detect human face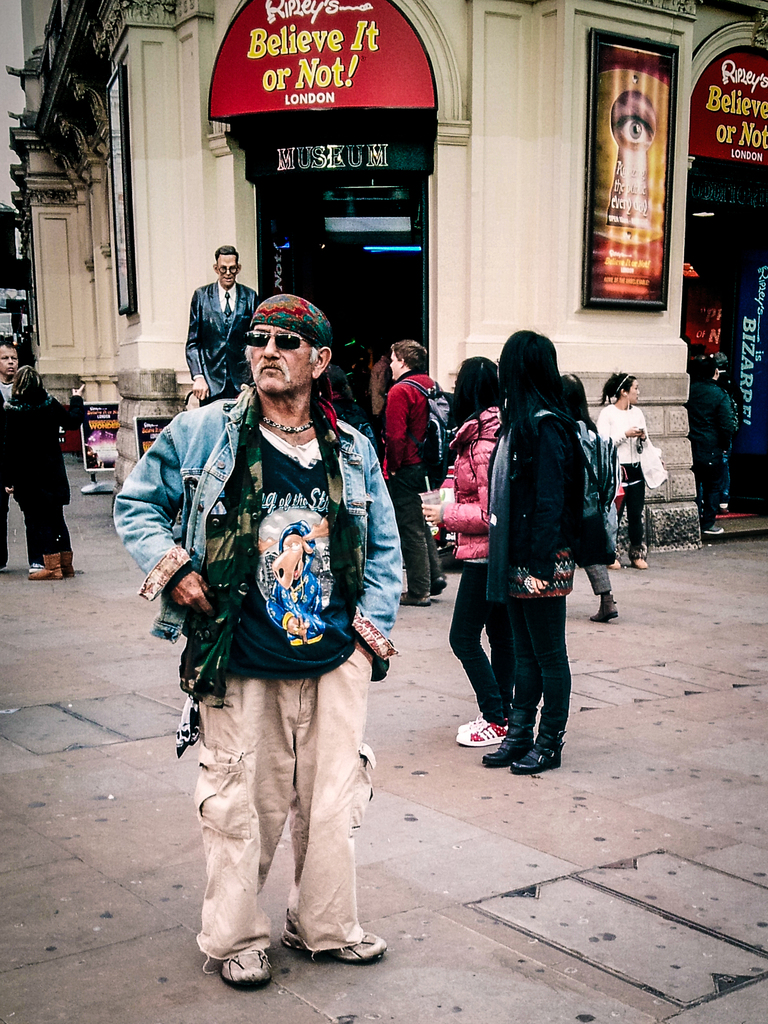
(left=250, top=323, right=314, bottom=394)
